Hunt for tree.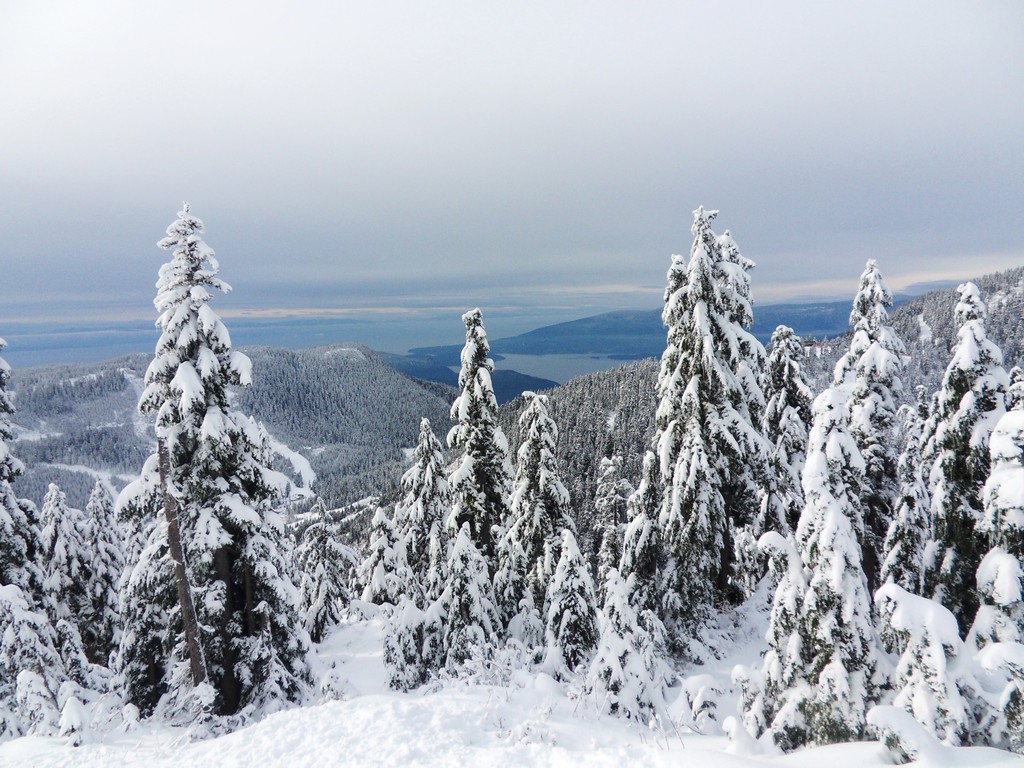
Hunted down at left=353, top=503, right=392, bottom=598.
